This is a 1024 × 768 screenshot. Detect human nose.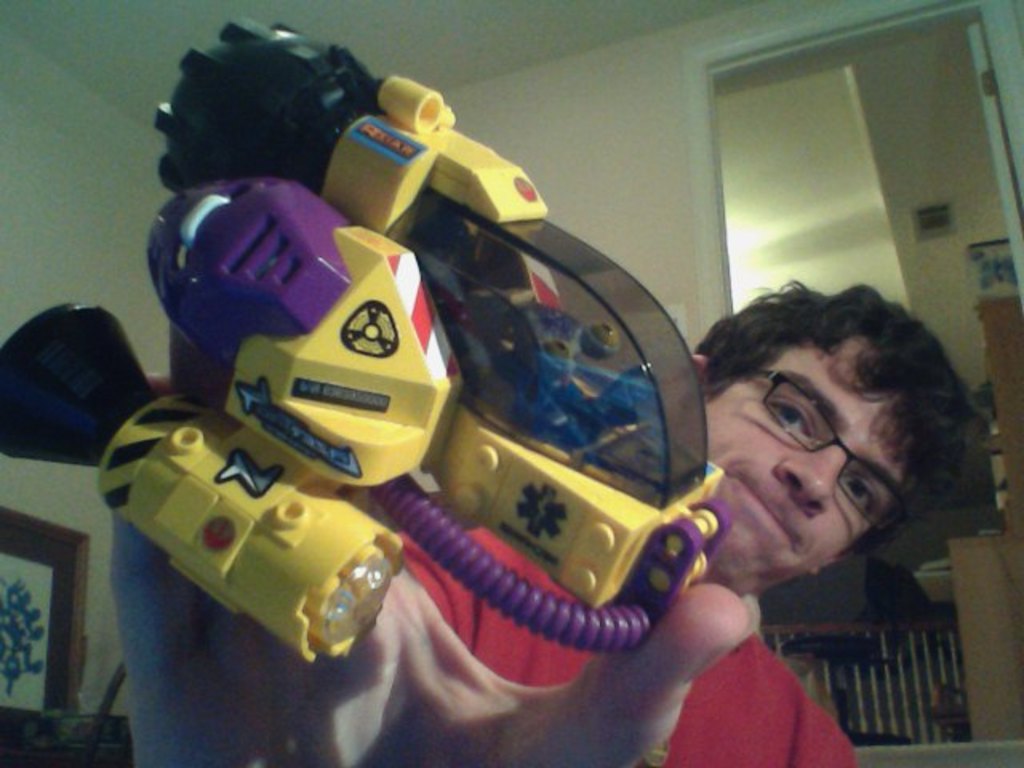
bbox=[773, 448, 843, 510].
